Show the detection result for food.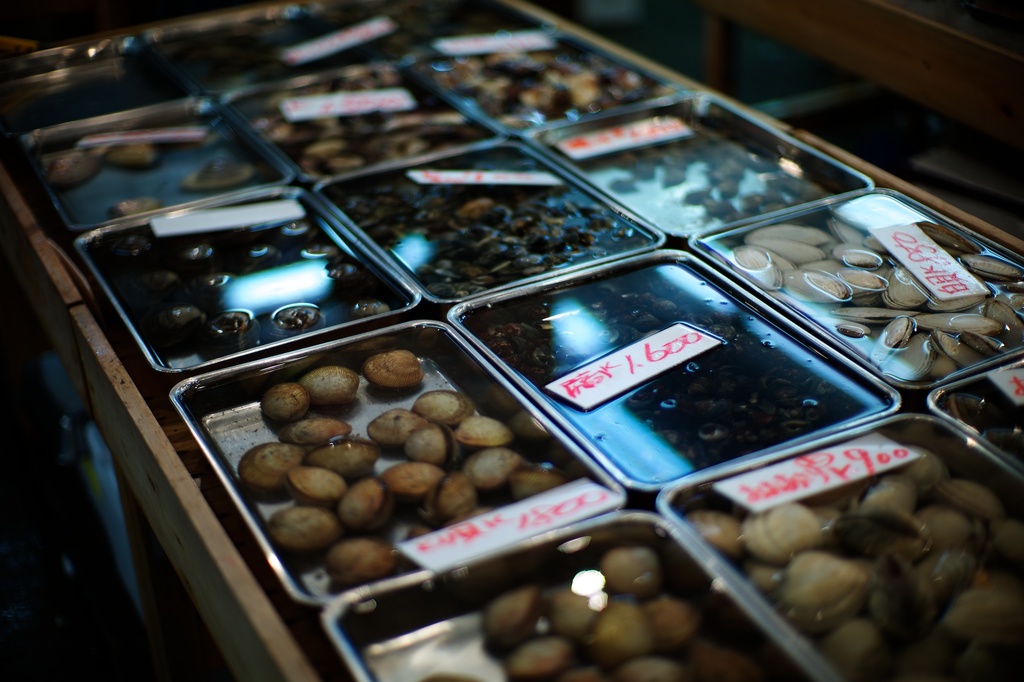
{"x1": 36, "y1": 121, "x2": 254, "y2": 226}.
